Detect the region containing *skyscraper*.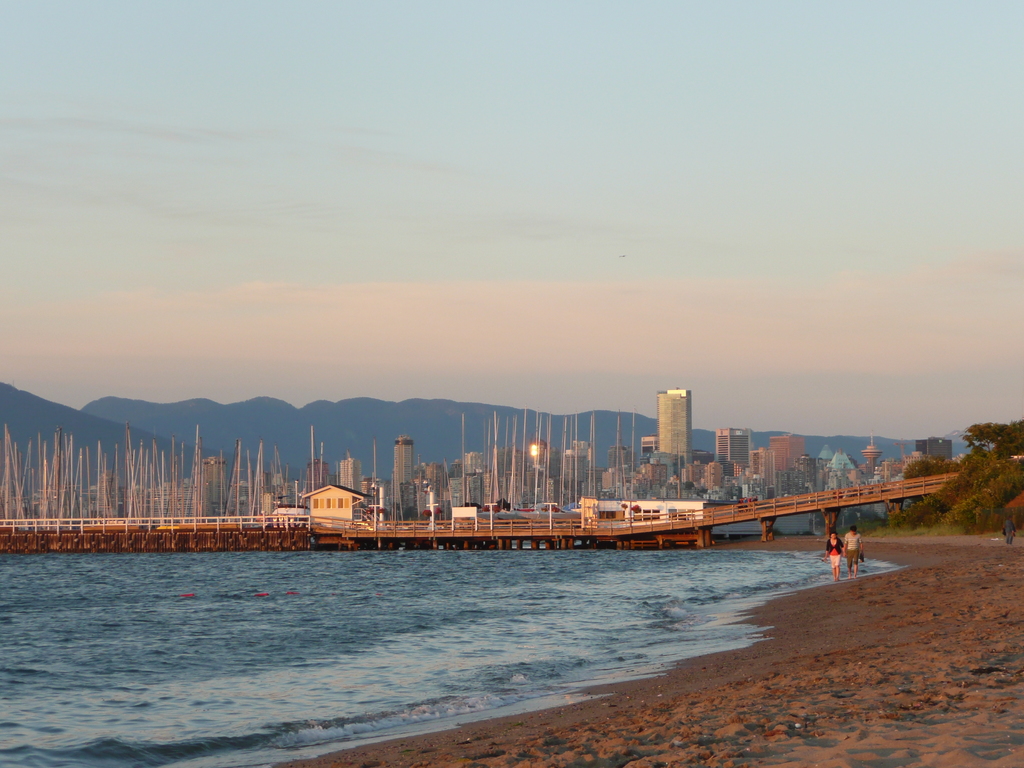
detection(710, 426, 750, 476).
